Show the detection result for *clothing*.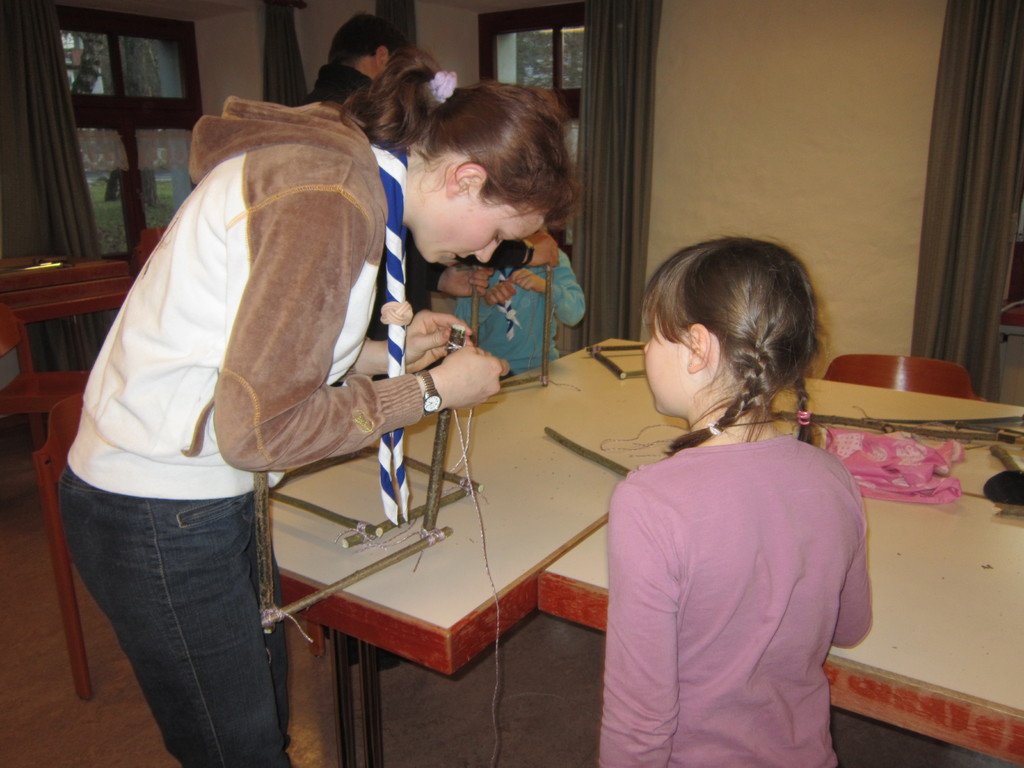
pyautogui.locateOnScreen(298, 62, 530, 340).
